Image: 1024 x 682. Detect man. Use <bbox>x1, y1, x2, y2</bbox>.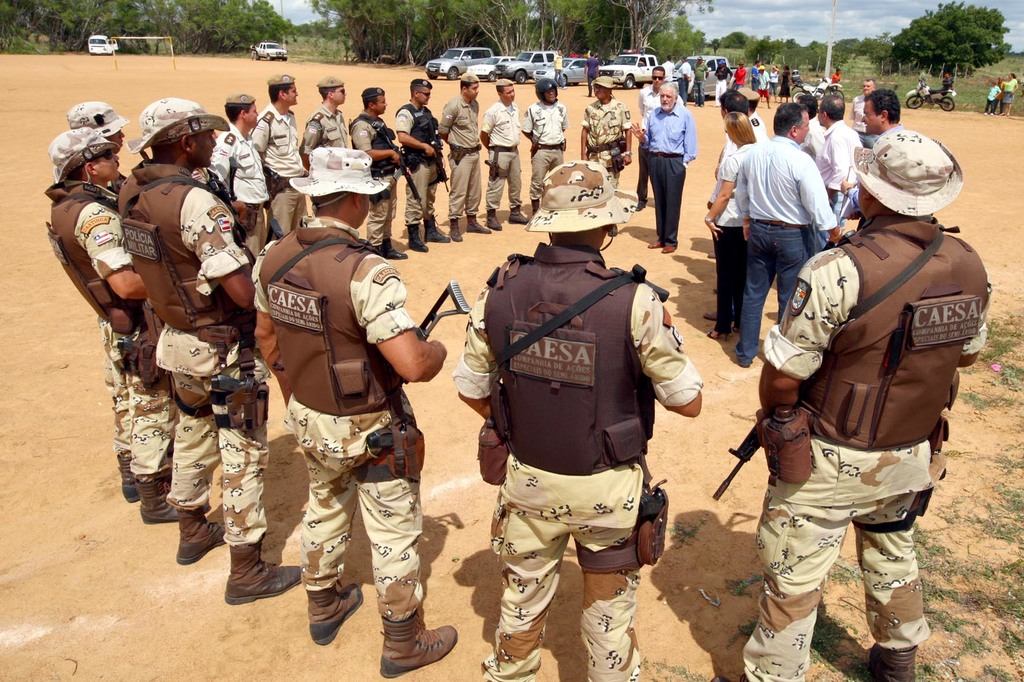
<bbox>579, 86, 636, 187</bbox>.
